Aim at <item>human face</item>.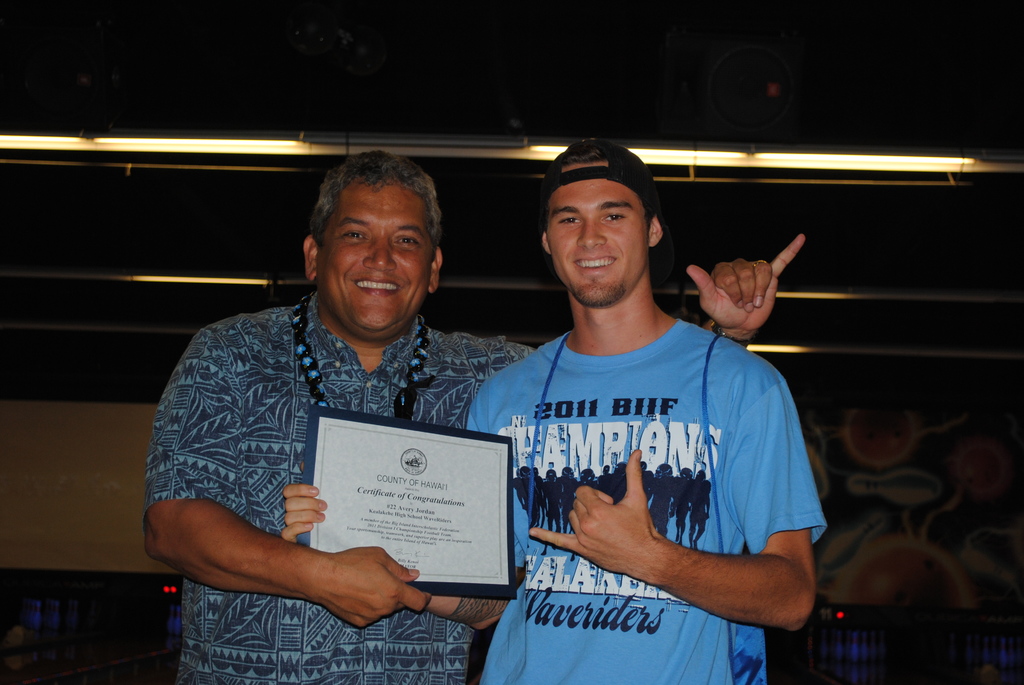
Aimed at detection(547, 178, 646, 305).
